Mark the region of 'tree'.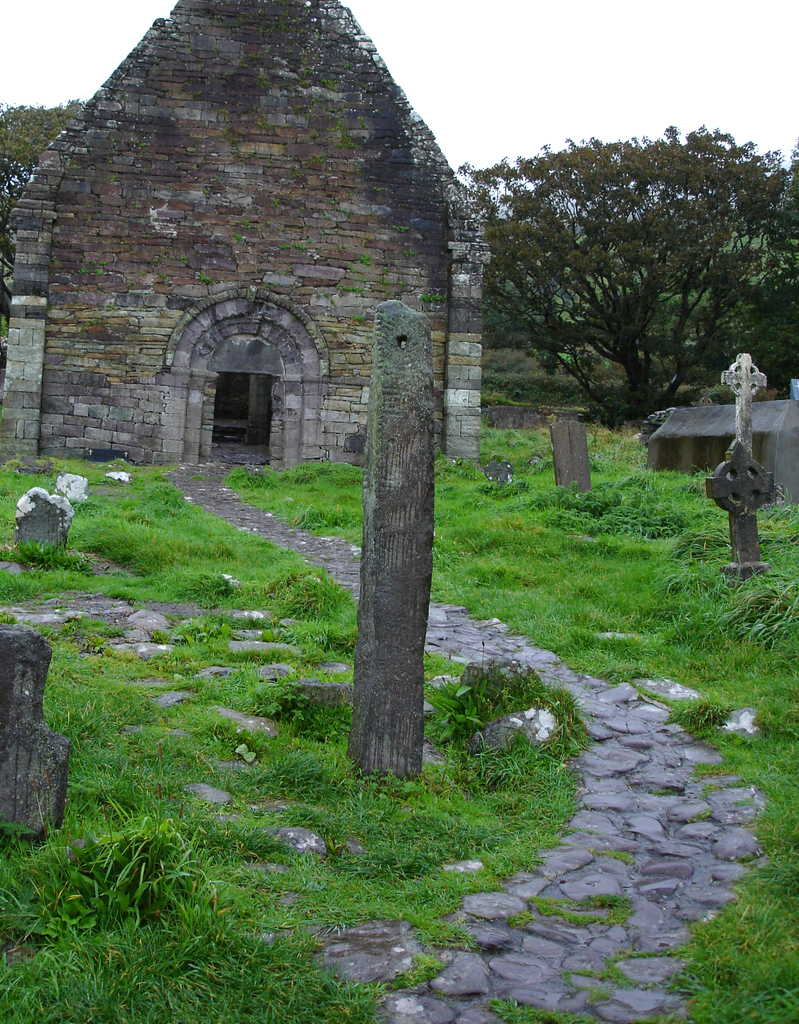
Region: {"x1": 0, "y1": 92, "x2": 88, "y2": 256}.
